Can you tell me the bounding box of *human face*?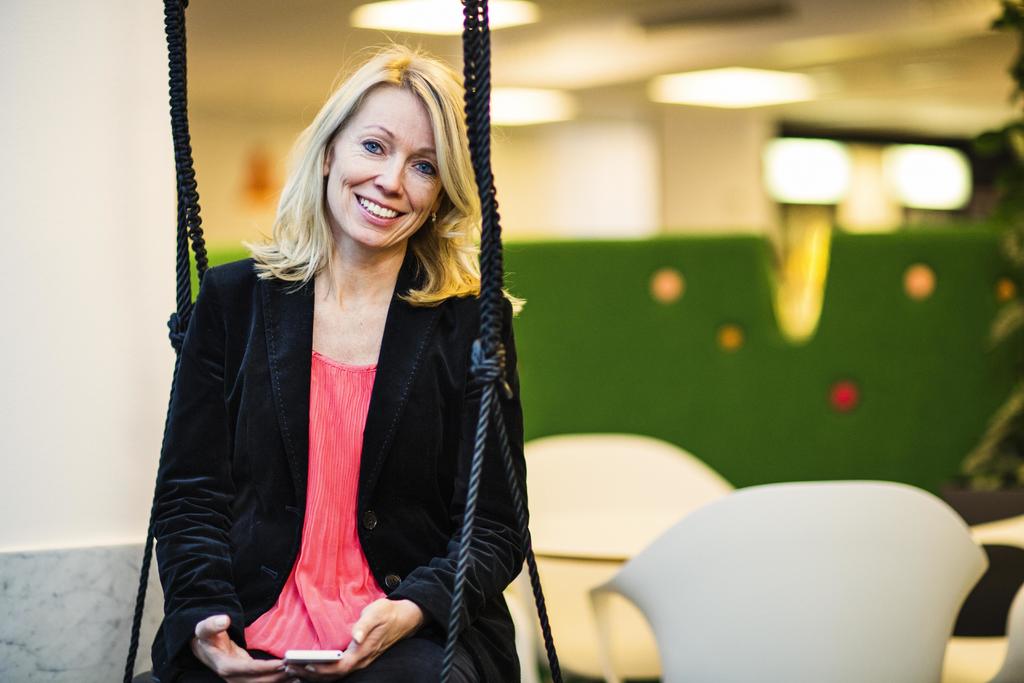
l=329, t=91, r=439, b=251.
